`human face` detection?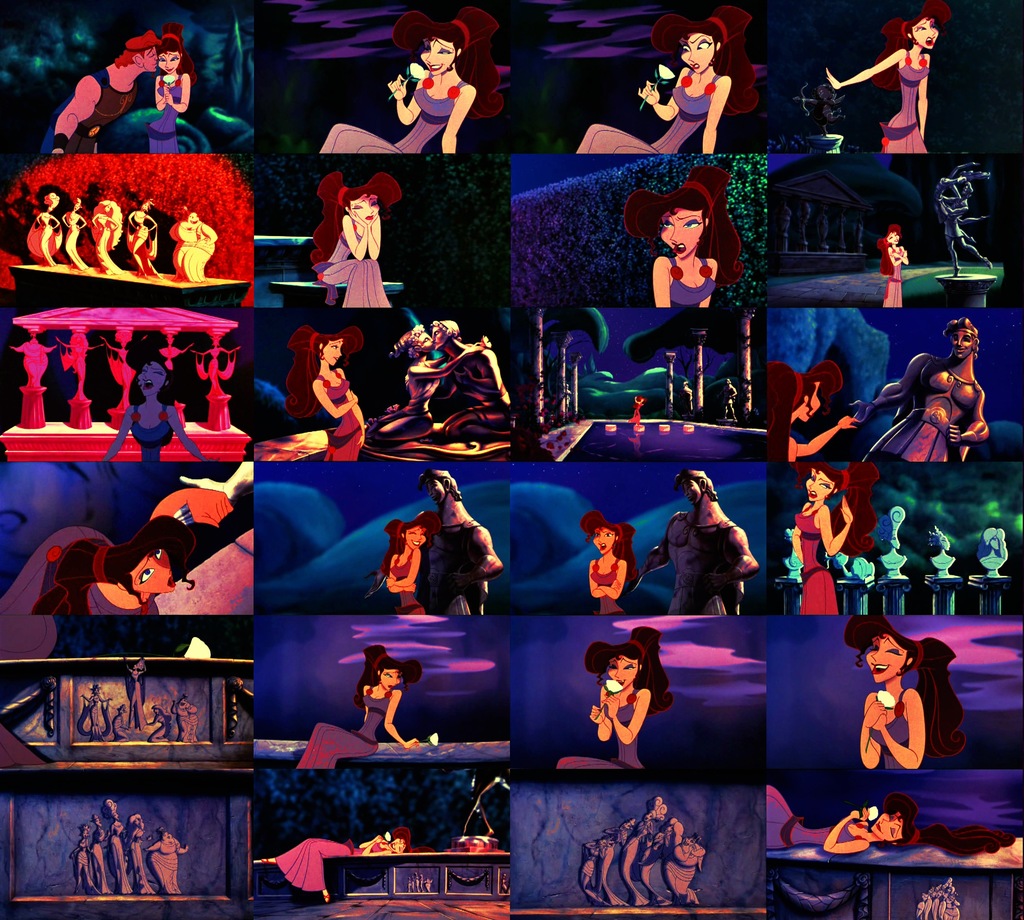
select_region(137, 361, 168, 395)
